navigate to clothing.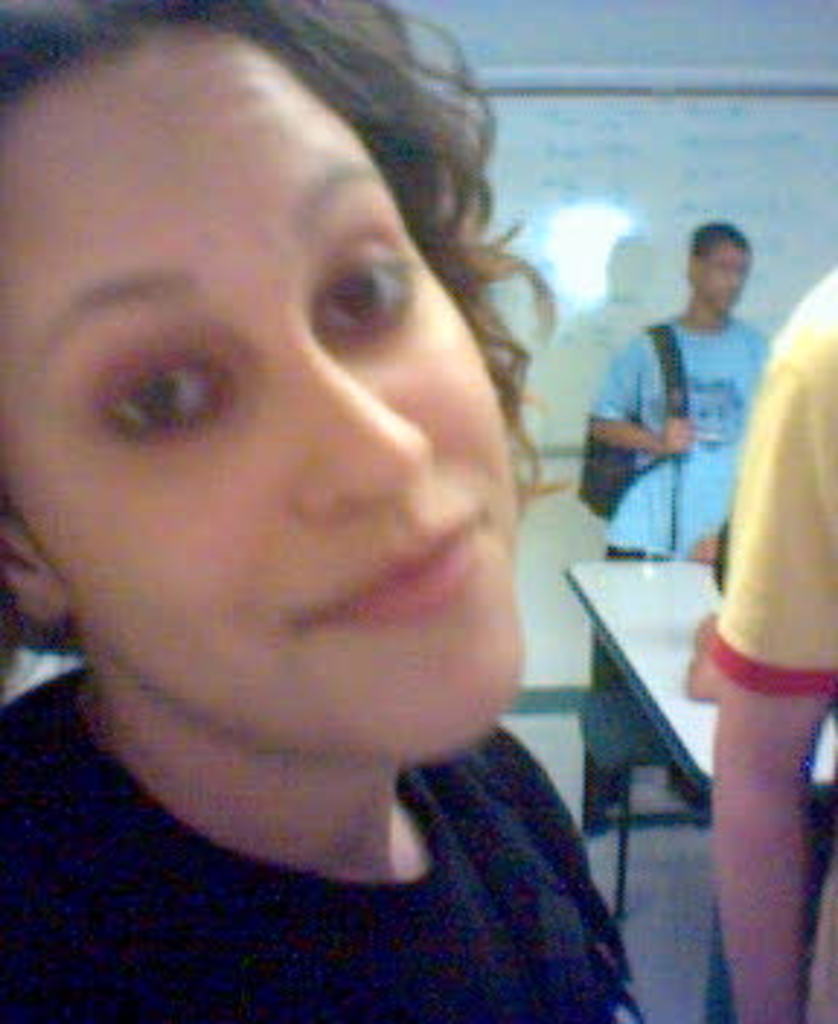
Navigation target: region(38, 678, 733, 1021).
